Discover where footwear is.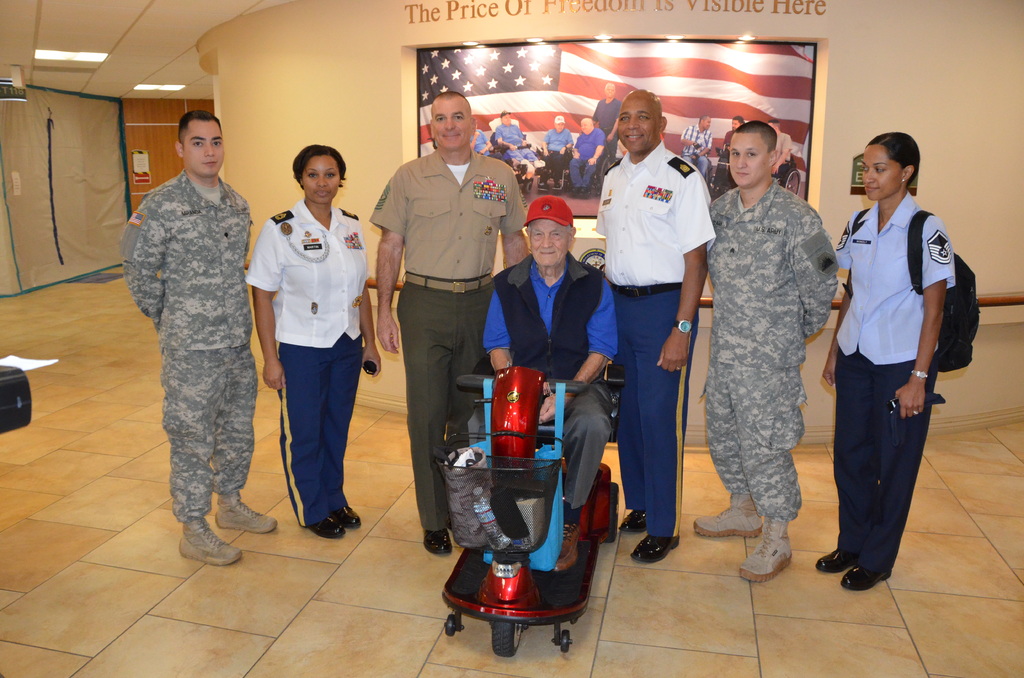
Discovered at bbox=(340, 508, 364, 526).
